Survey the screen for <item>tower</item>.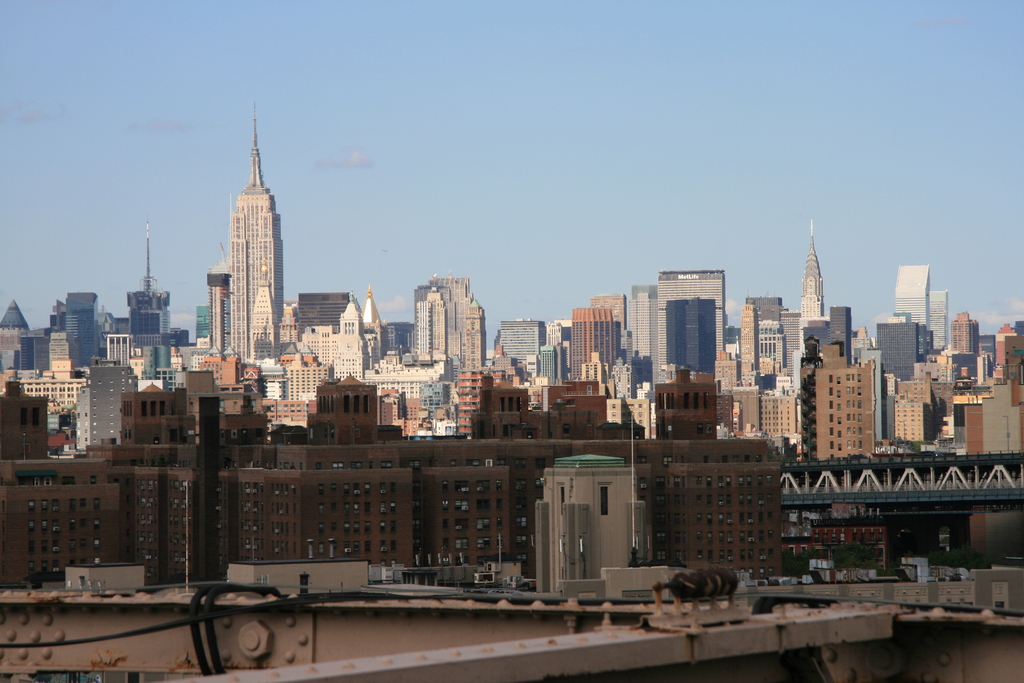
Survey found: [x1=628, y1=283, x2=730, y2=420].
